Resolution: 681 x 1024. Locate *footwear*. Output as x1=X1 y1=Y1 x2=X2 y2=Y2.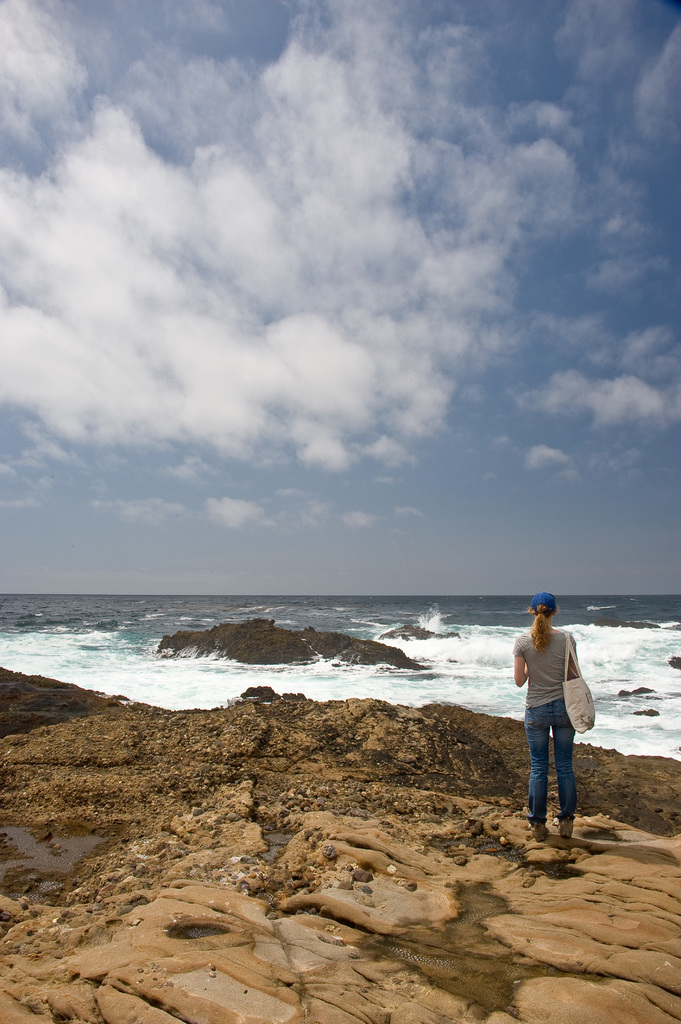
x1=559 y1=819 x2=577 y2=841.
